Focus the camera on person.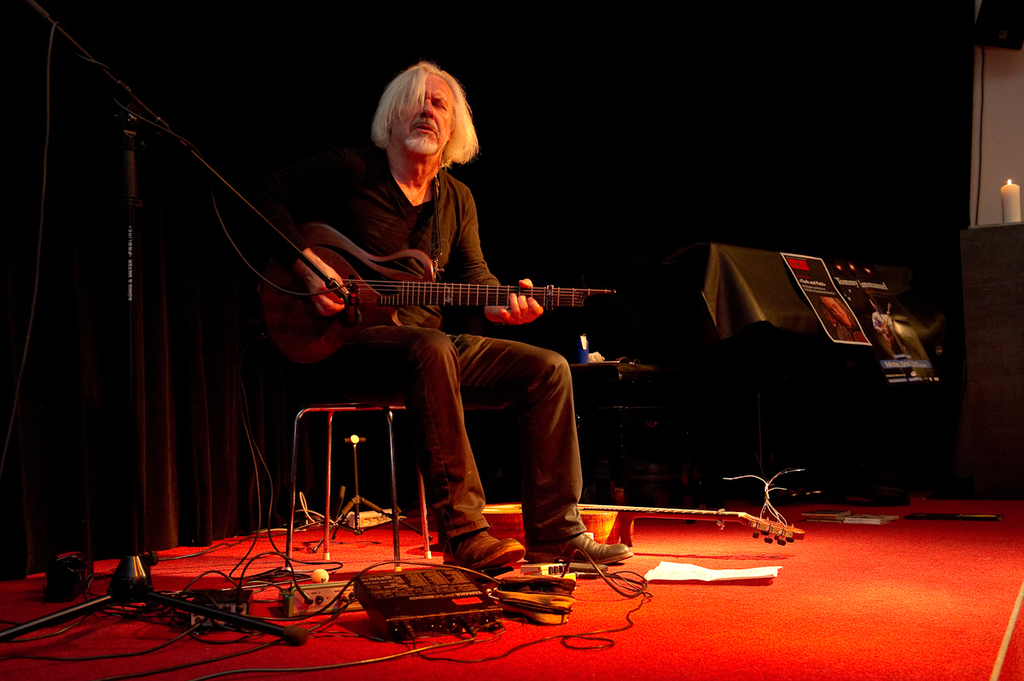
Focus region: <bbox>280, 82, 562, 507</bbox>.
